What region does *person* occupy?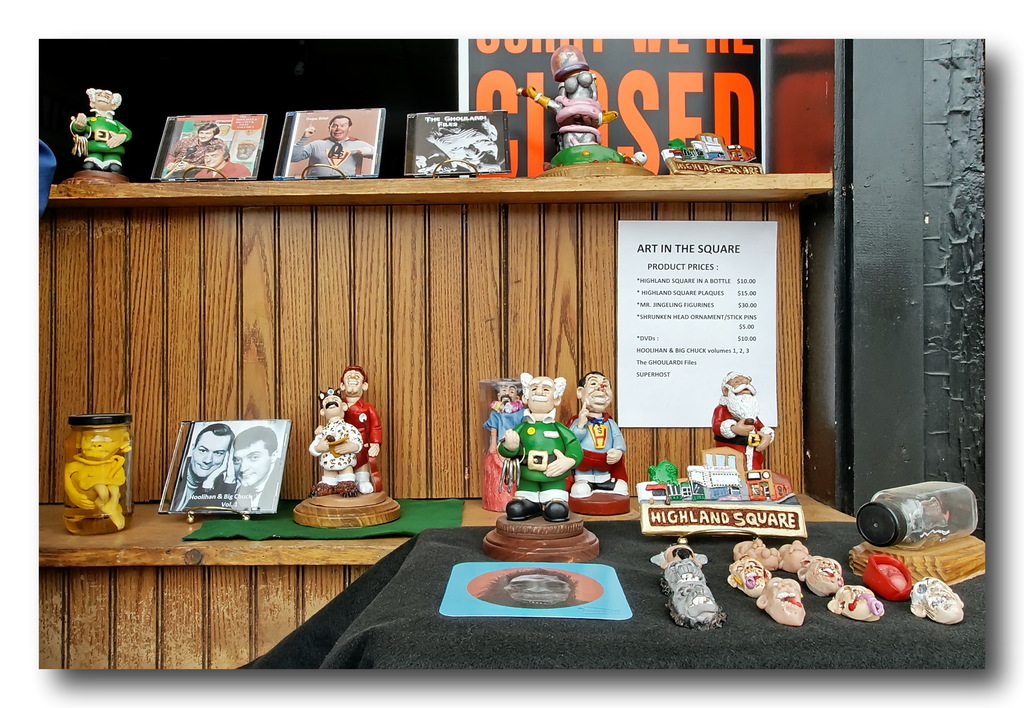
rect(68, 88, 134, 170).
